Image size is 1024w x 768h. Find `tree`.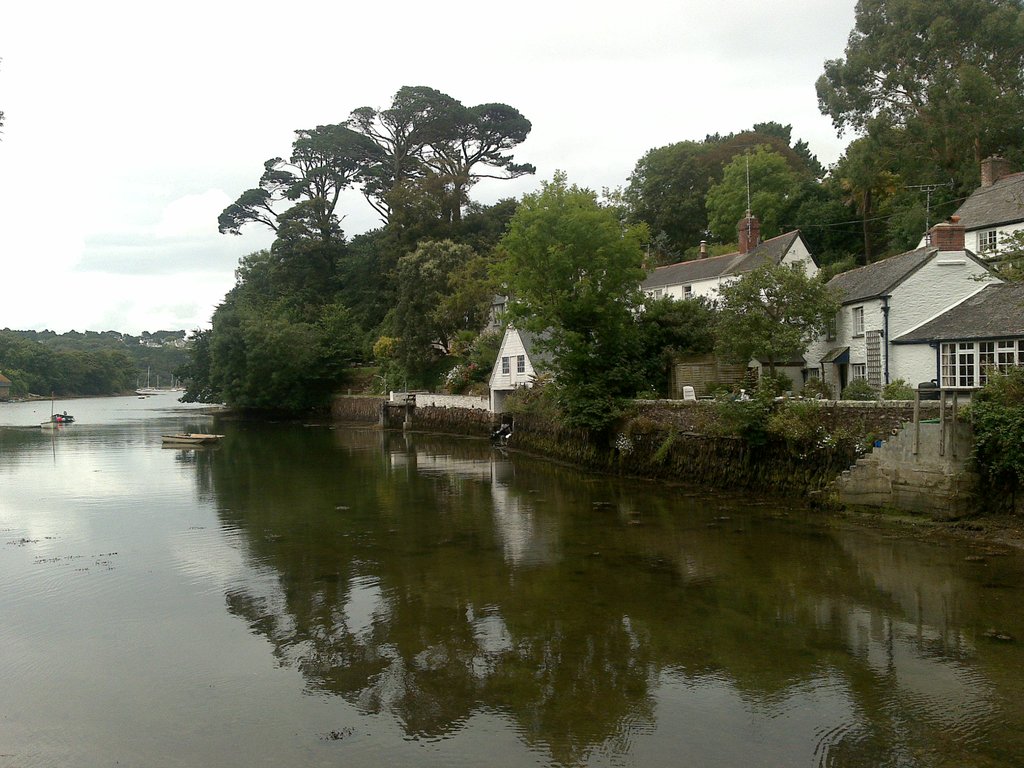
region(701, 255, 837, 383).
